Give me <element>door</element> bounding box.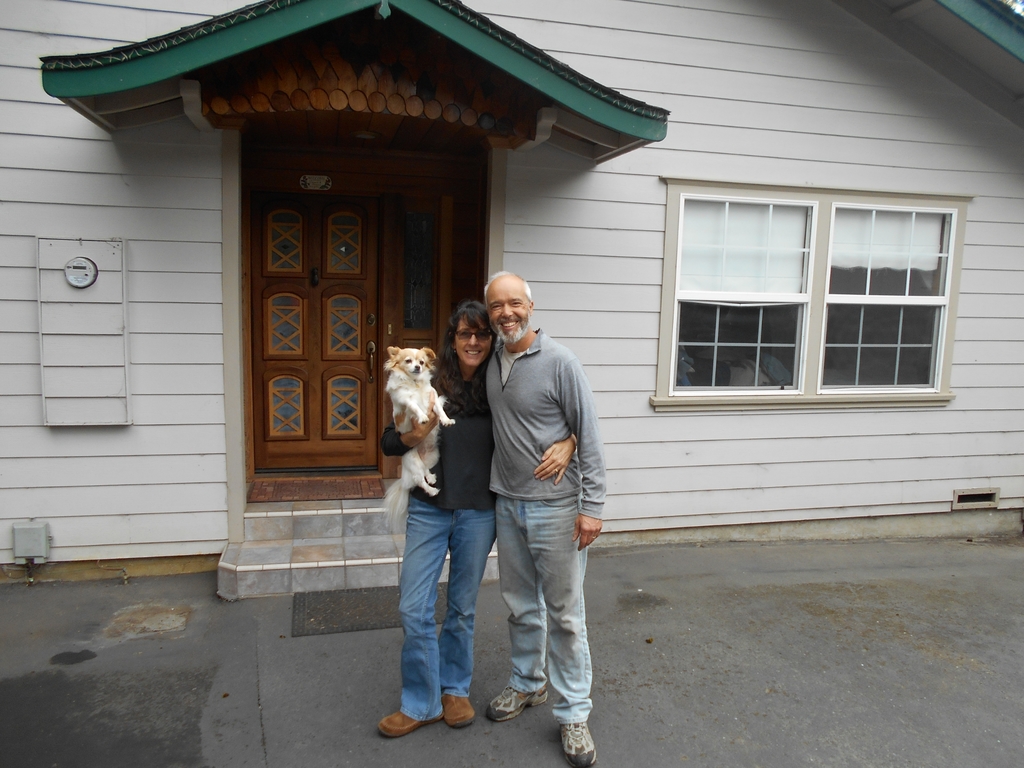
241,114,473,498.
